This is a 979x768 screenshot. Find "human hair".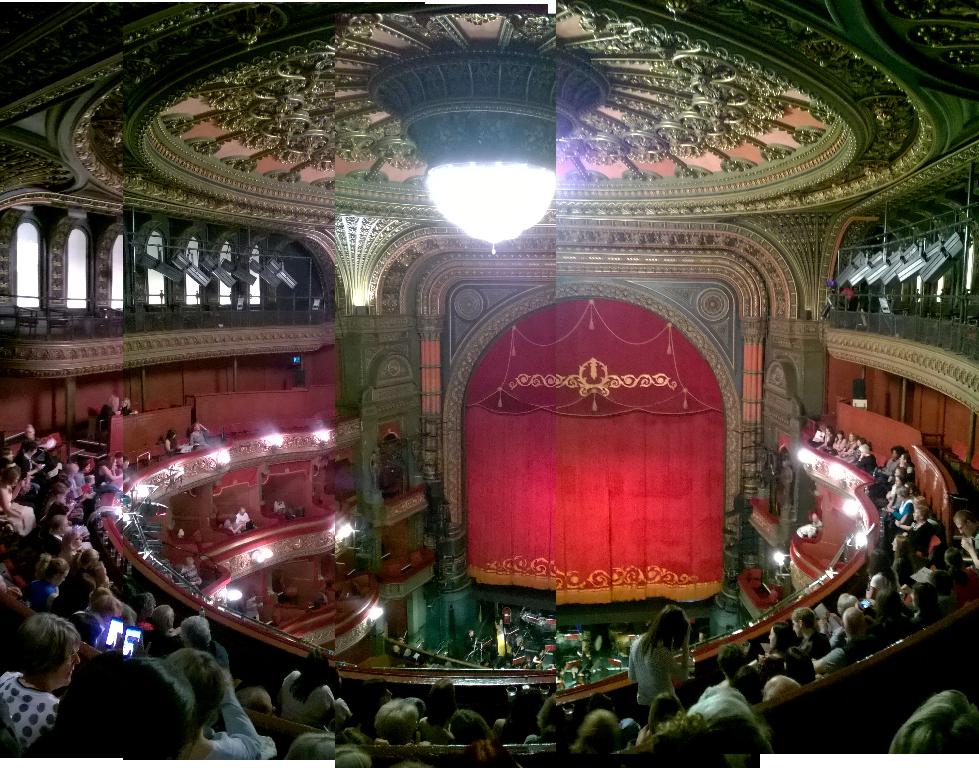
Bounding box: 891:690:978:753.
